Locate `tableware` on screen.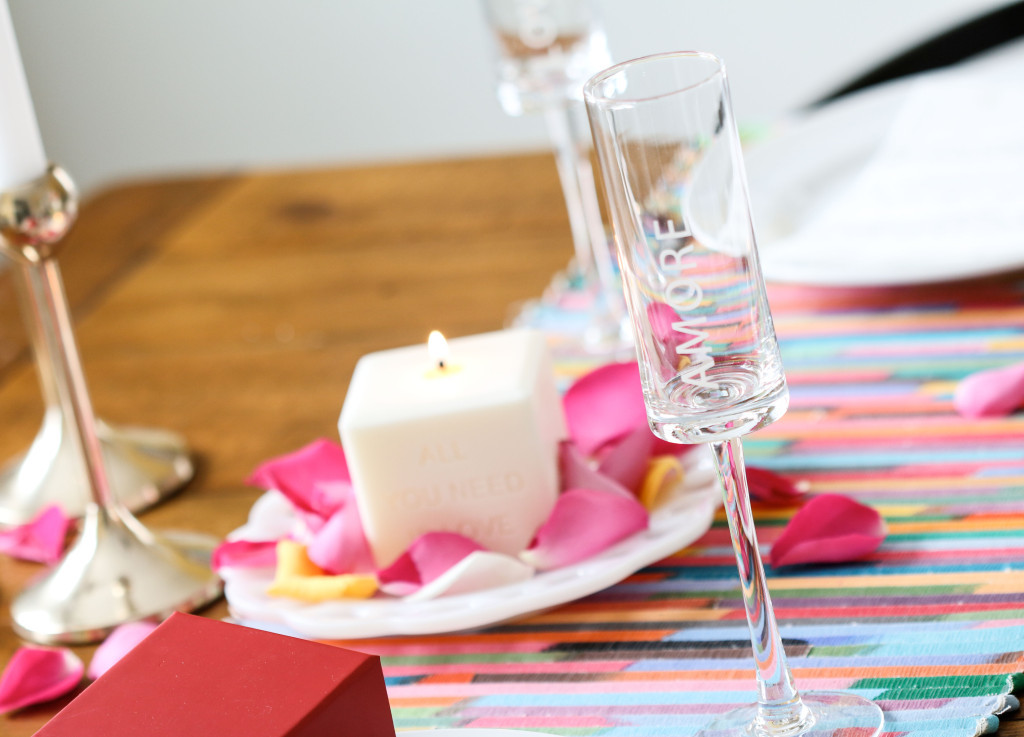
On screen at rect(220, 447, 719, 637).
